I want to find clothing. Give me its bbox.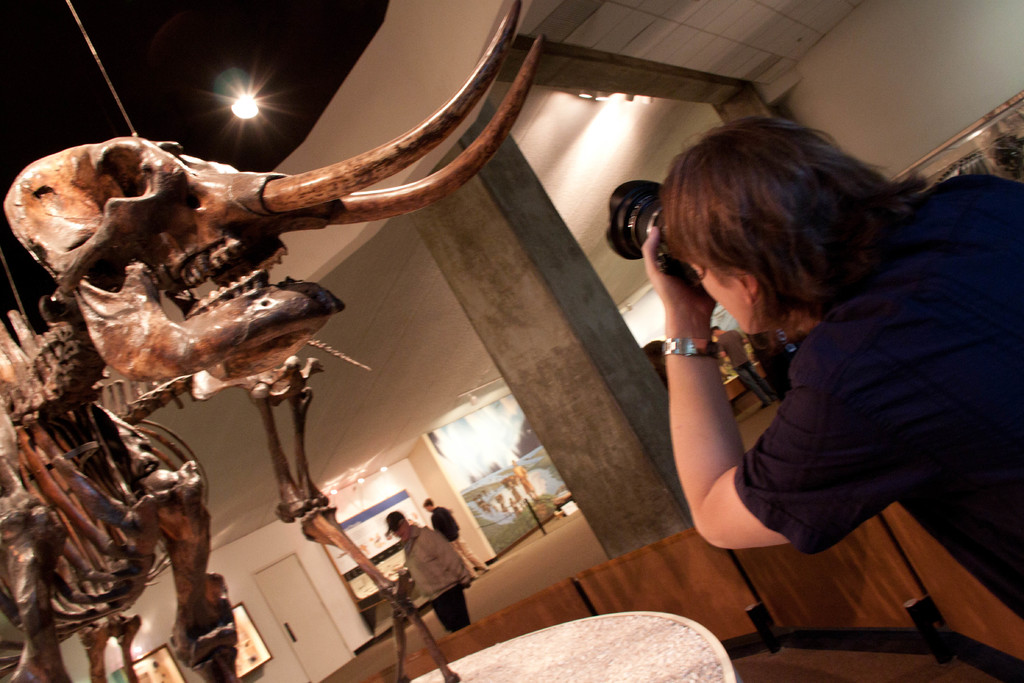
{"x1": 434, "y1": 503, "x2": 492, "y2": 573}.
